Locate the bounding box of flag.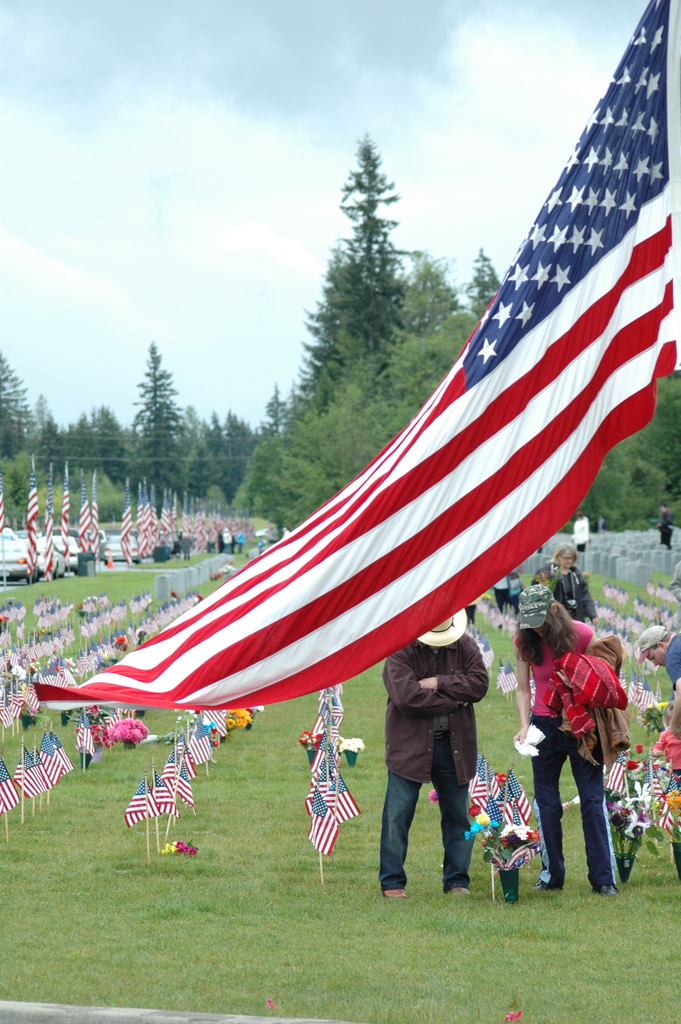
Bounding box: (179,488,189,559).
